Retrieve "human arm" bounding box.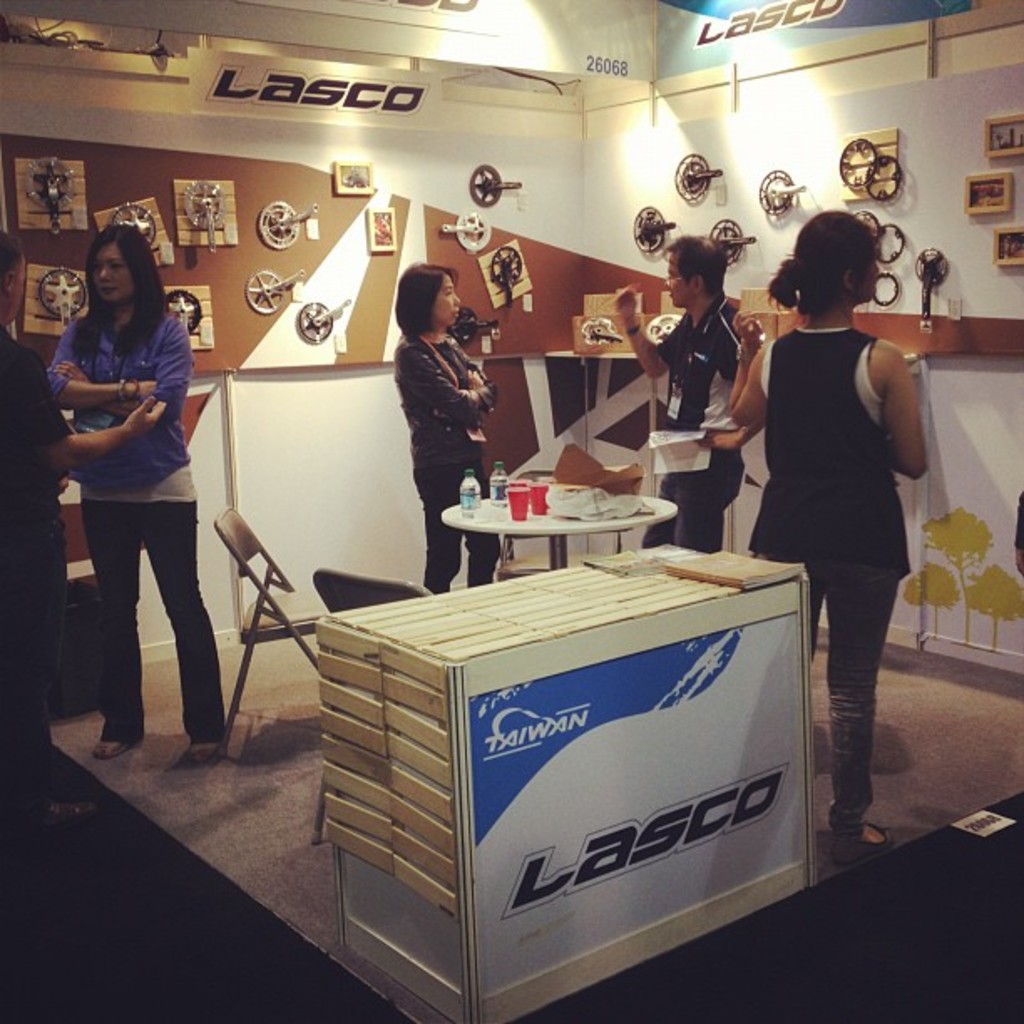
Bounding box: [x1=398, y1=346, x2=492, y2=425].
